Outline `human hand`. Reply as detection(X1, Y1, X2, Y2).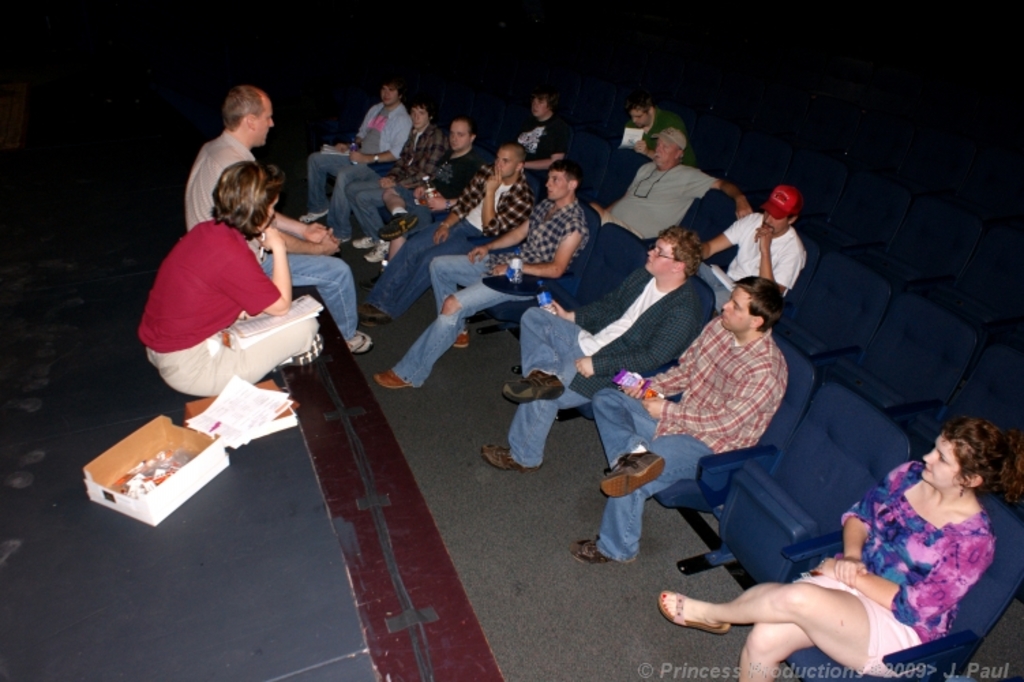
detection(753, 225, 774, 255).
